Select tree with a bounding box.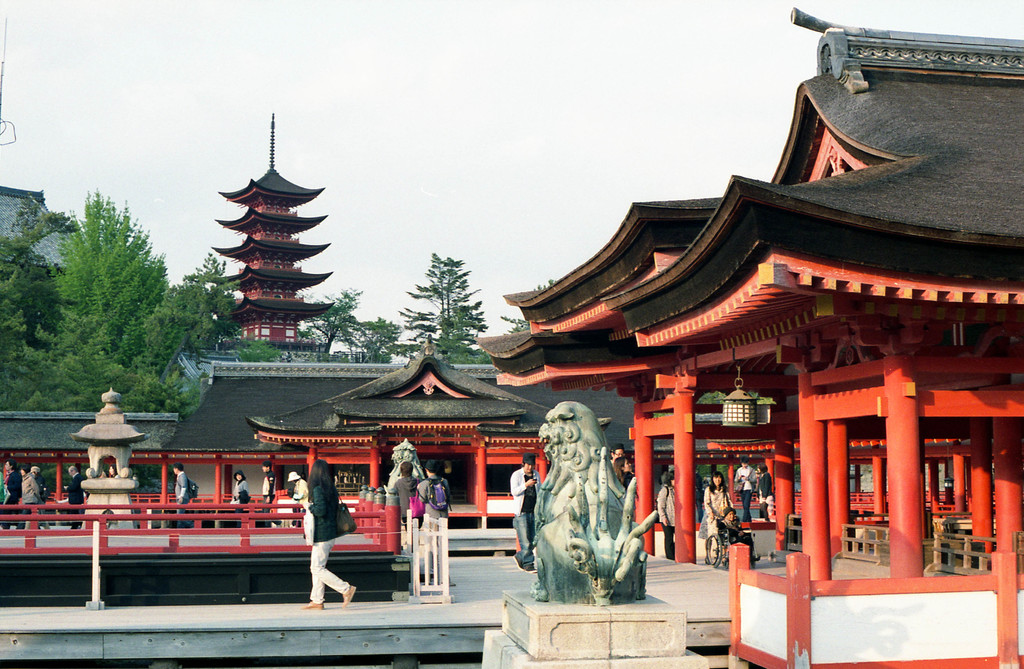
[x1=359, y1=315, x2=404, y2=365].
